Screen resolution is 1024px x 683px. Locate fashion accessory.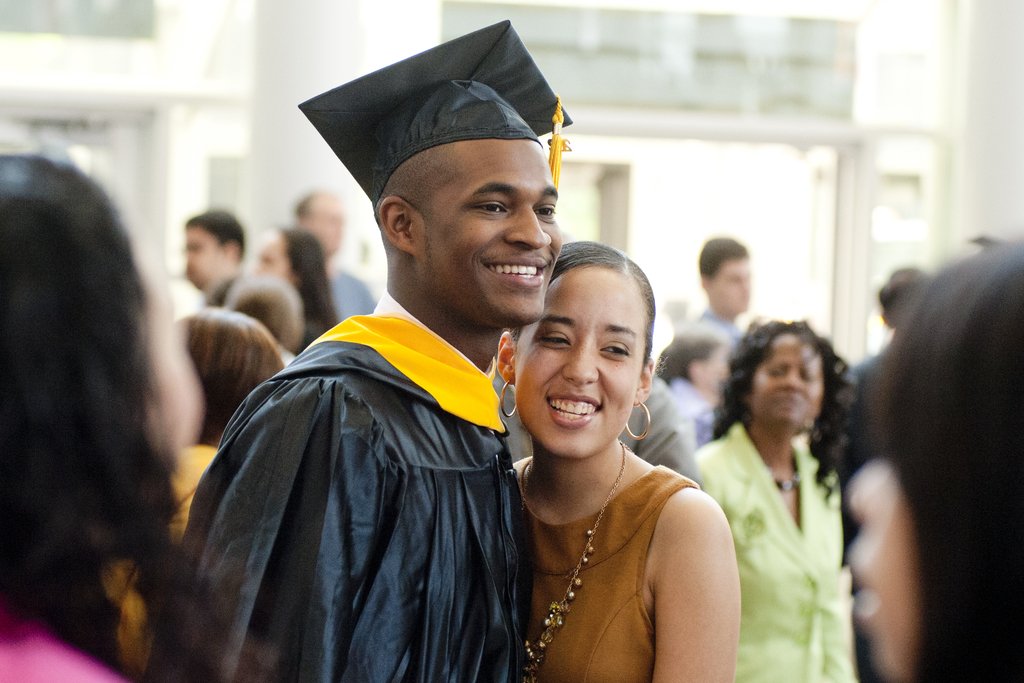
516,438,630,682.
